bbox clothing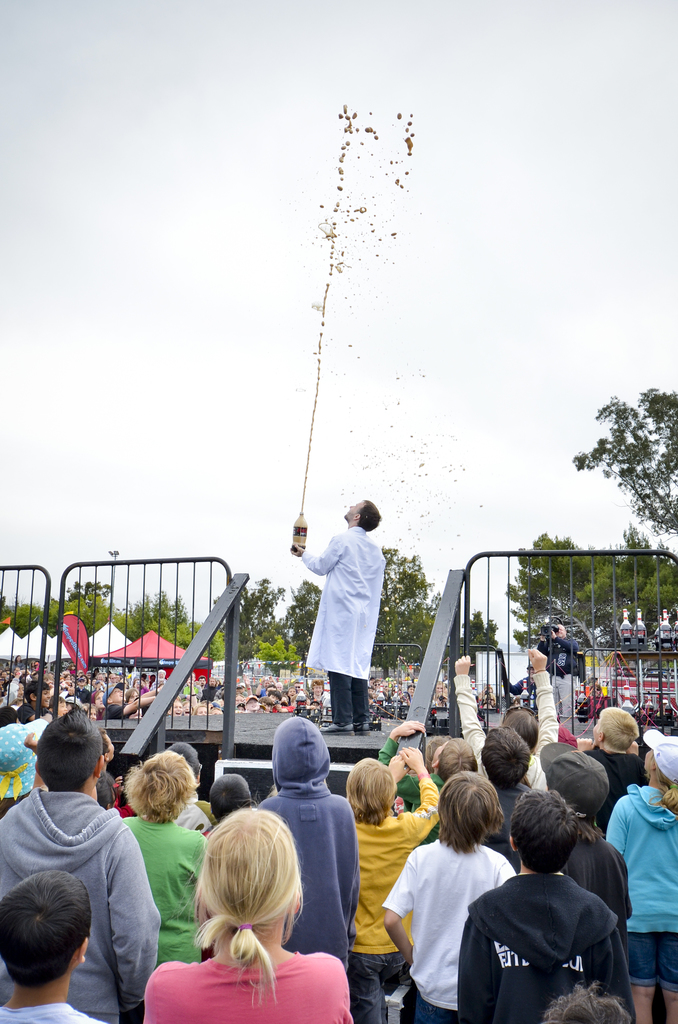
(left=599, top=780, right=677, bottom=993)
